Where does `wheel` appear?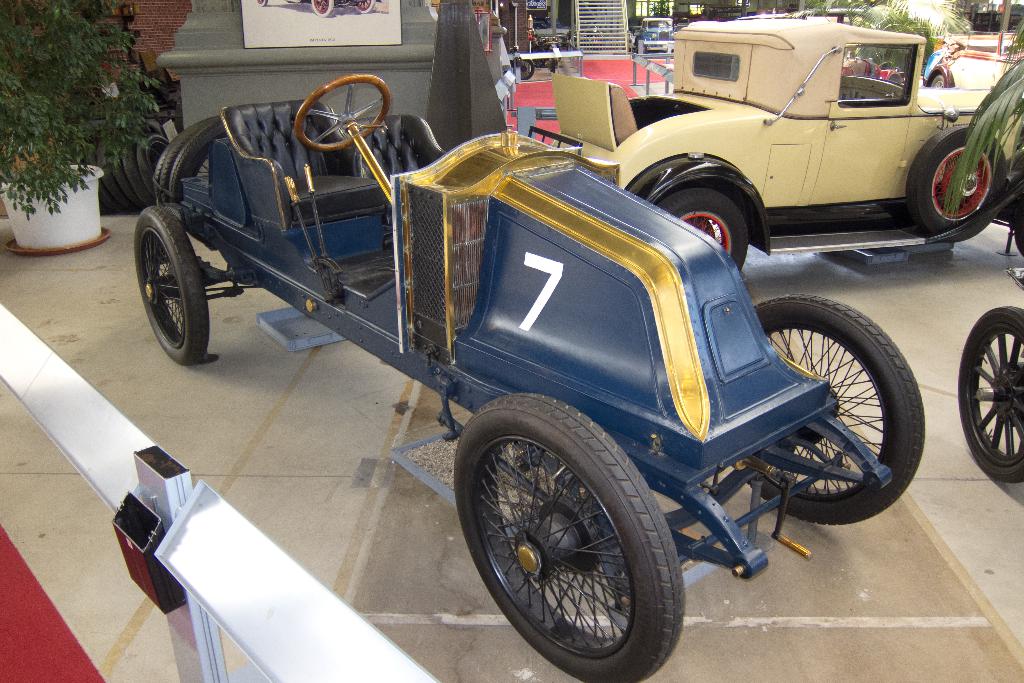
Appears at bbox=(311, 0, 334, 16).
